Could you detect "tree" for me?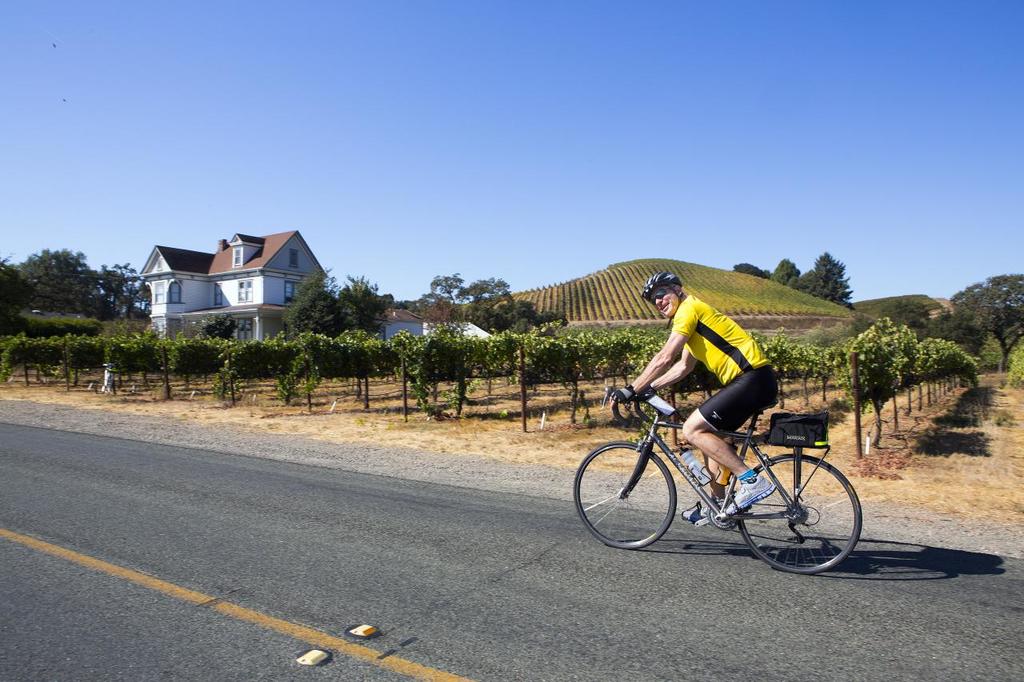
Detection result: 934:308:991:354.
